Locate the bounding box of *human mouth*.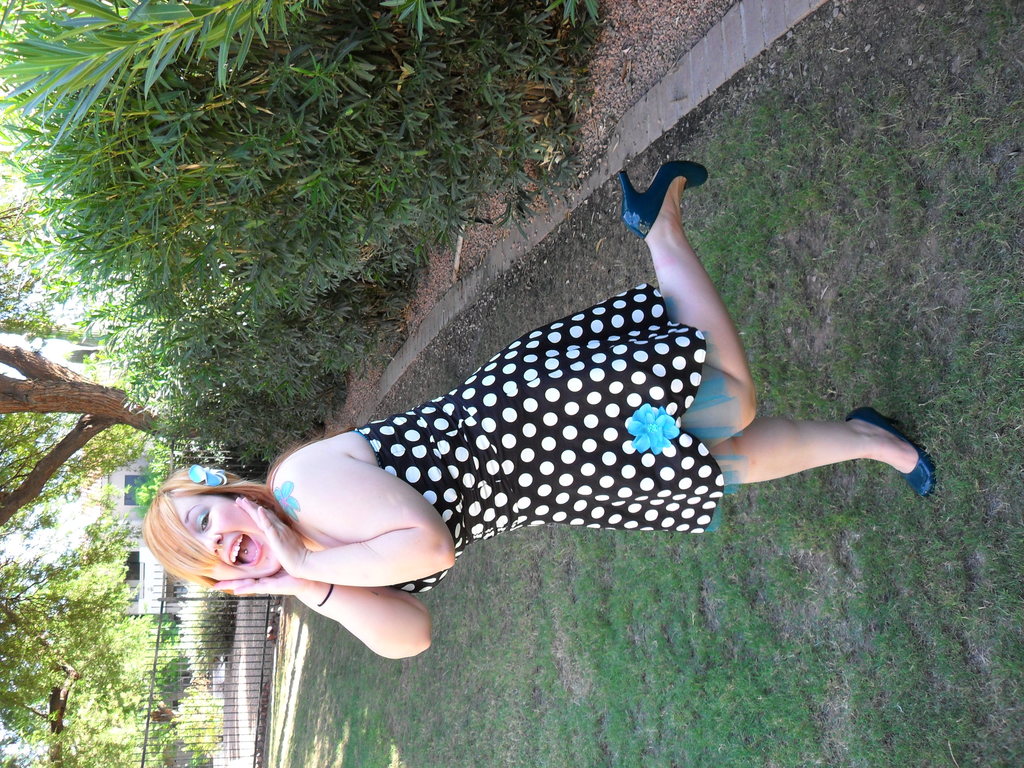
Bounding box: 228/534/266/568.
